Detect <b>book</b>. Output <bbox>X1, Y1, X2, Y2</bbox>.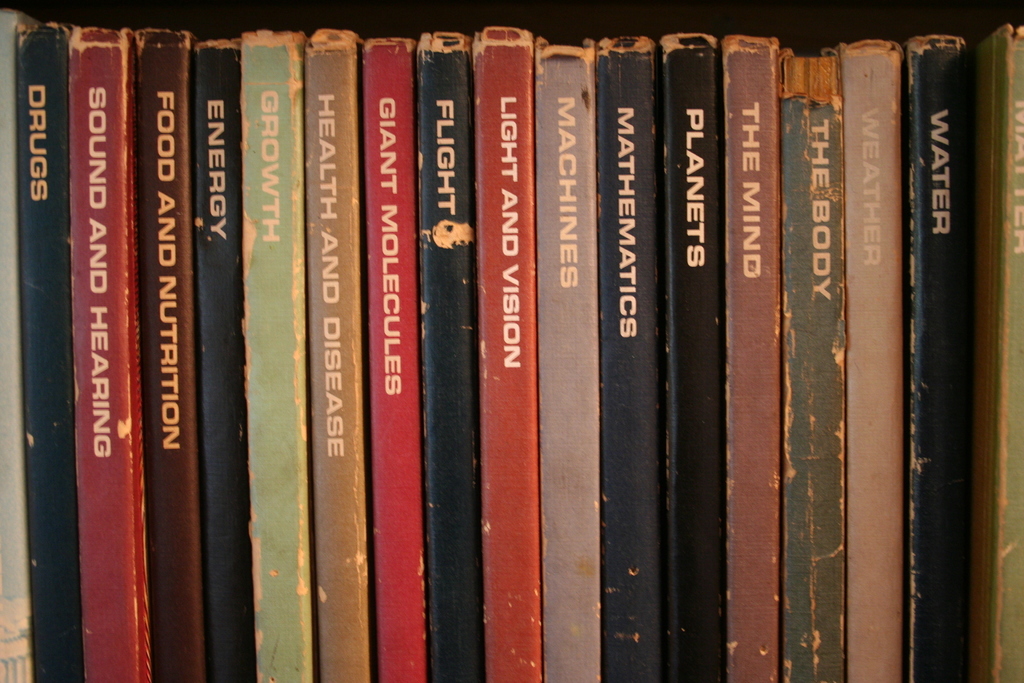
<bbox>0, 16, 38, 682</bbox>.
